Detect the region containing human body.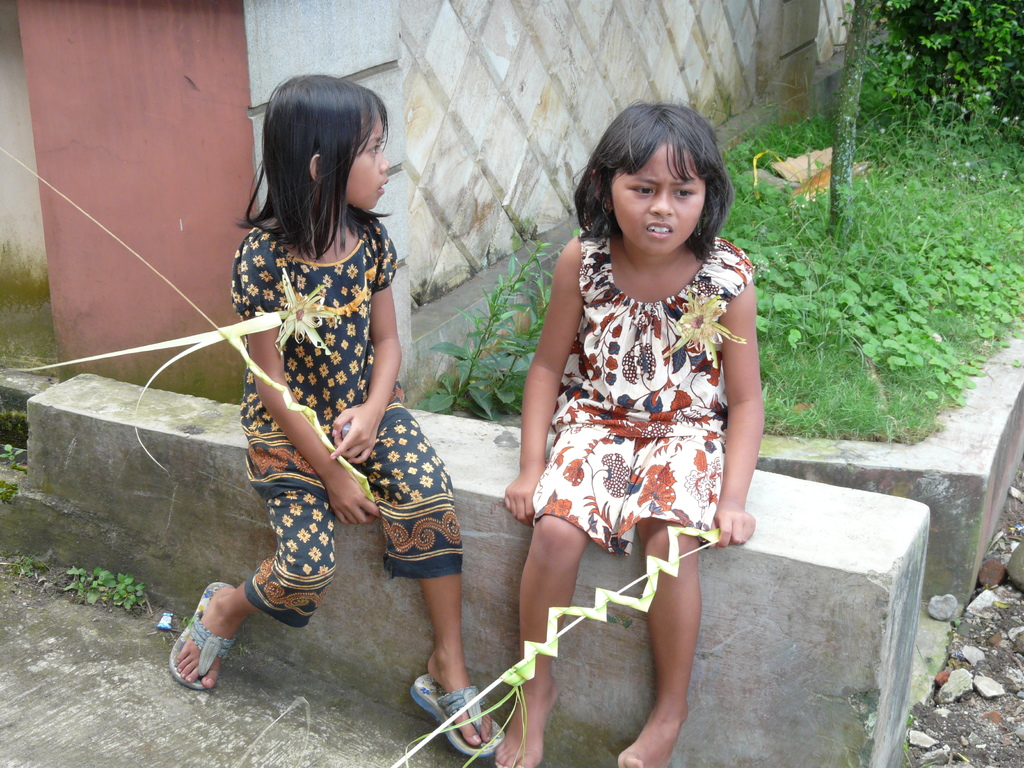
crop(204, 98, 429, 676).
